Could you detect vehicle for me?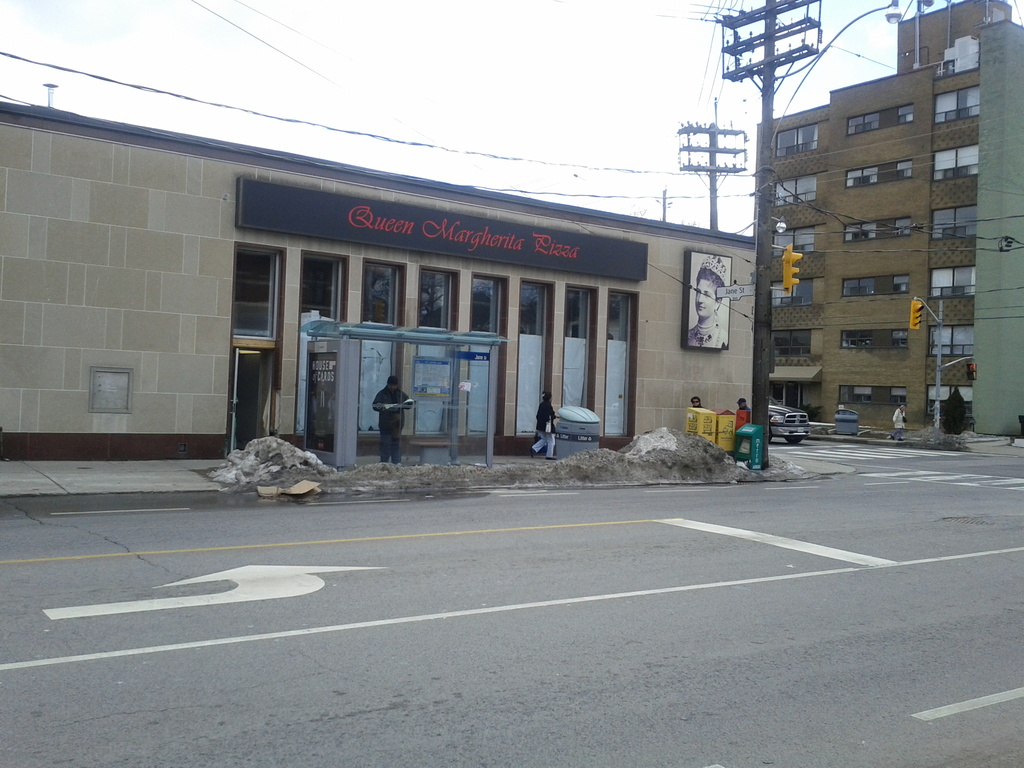
Detection result: bbox(771, 392, 812, 443).
